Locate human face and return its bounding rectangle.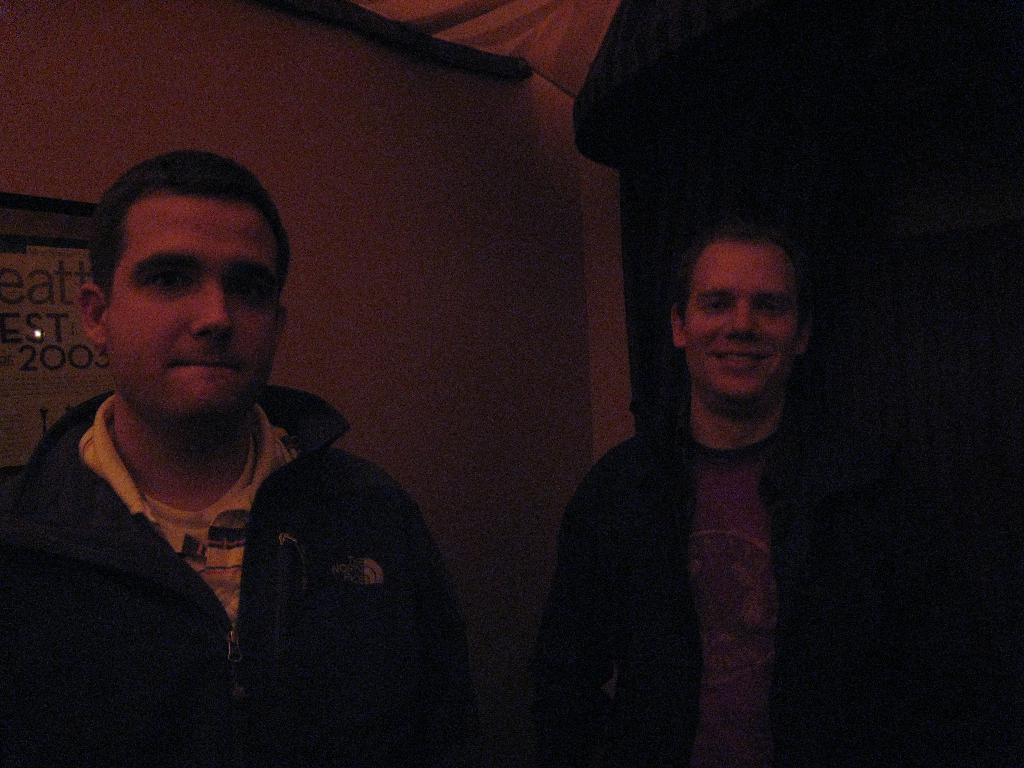
<region>687, 237, 797, 410</region>.
